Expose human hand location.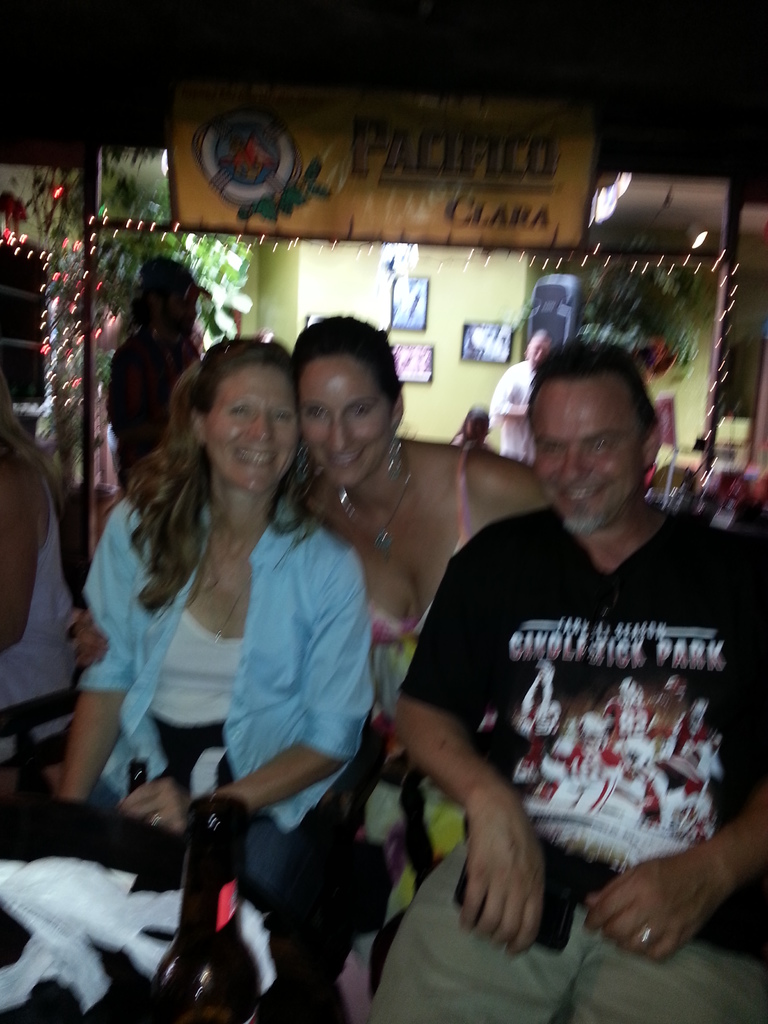
Exposed at 42:767:65:798.
